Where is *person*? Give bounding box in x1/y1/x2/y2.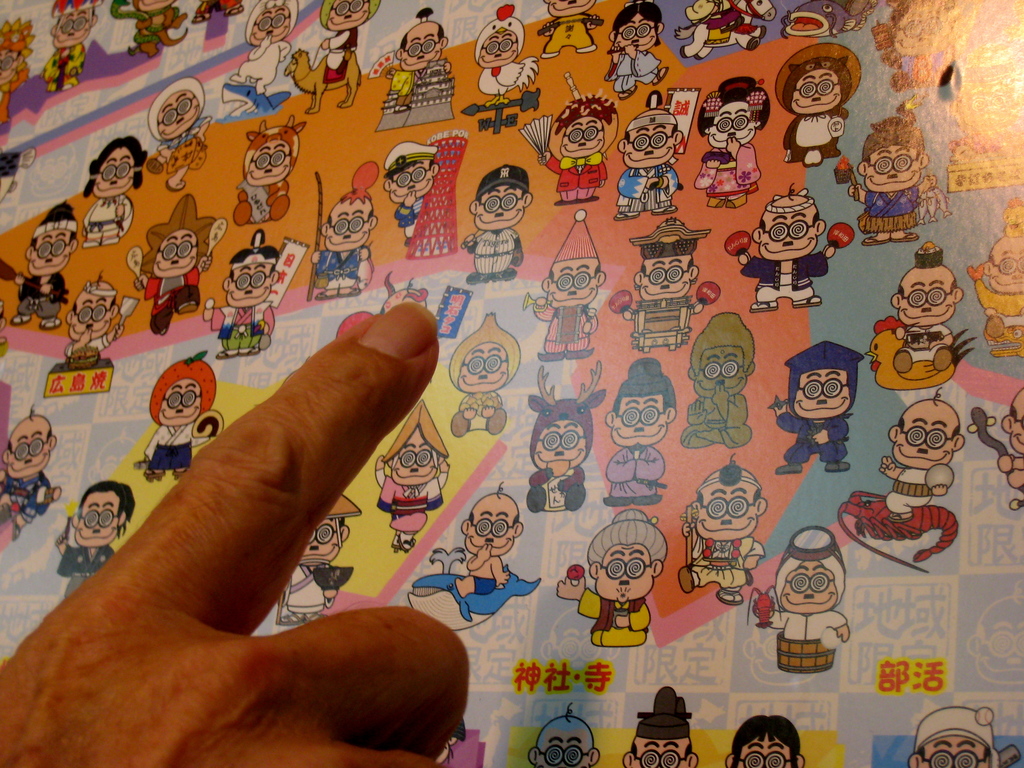
380/146/437/237.
